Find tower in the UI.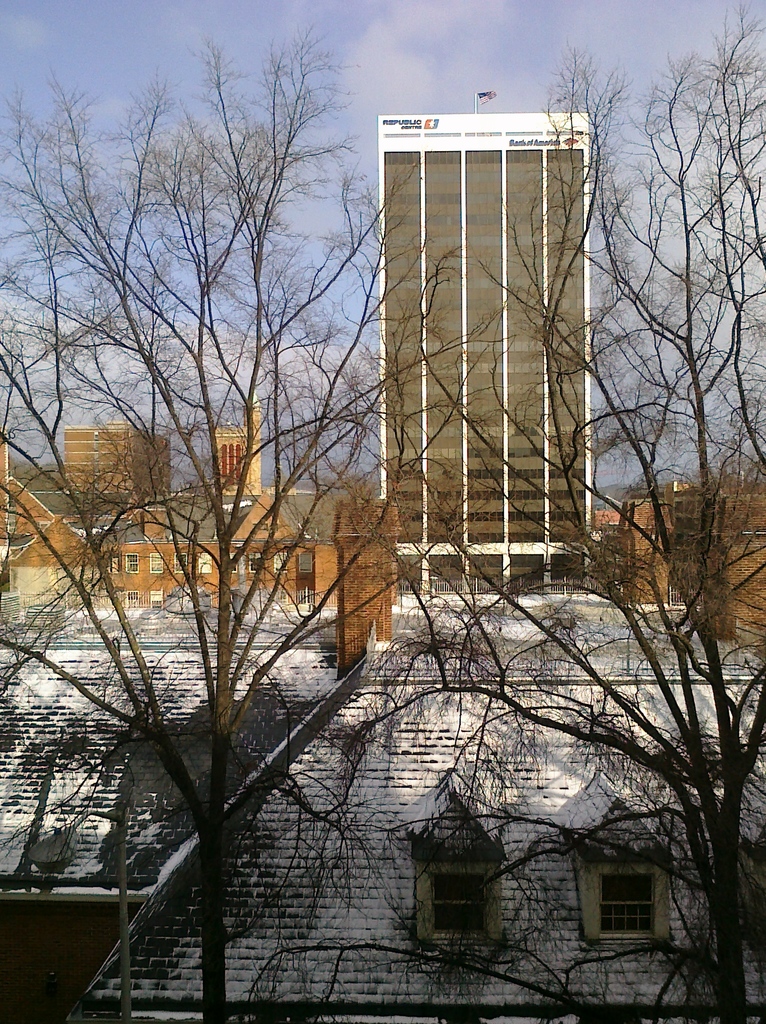
UI element at 368:81:610:607.
